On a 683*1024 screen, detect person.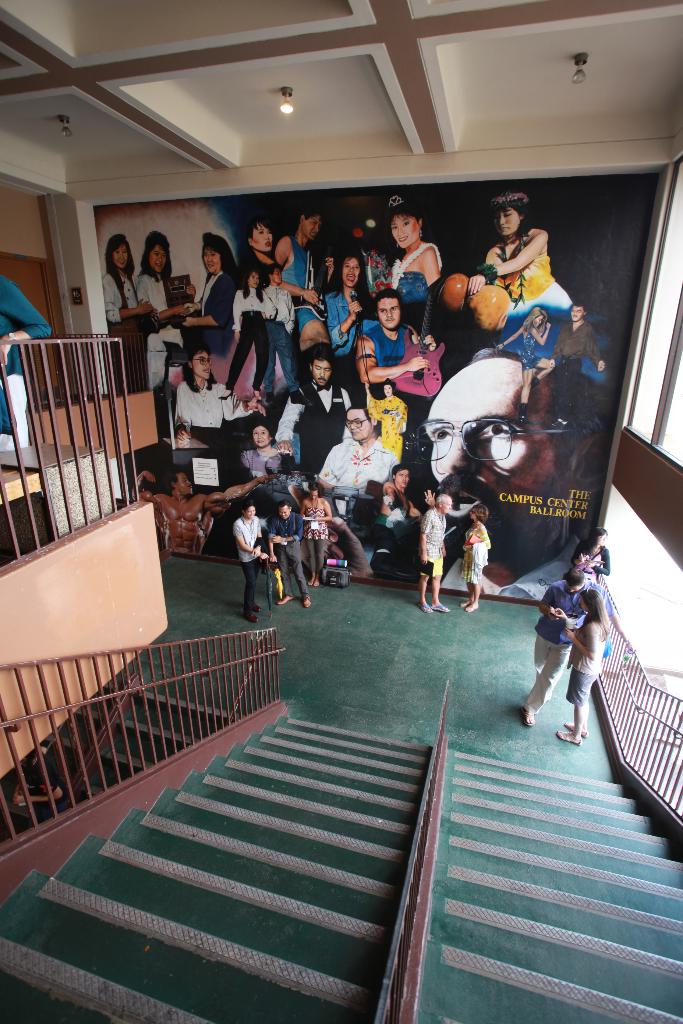
(92, 211, 611, 607).
